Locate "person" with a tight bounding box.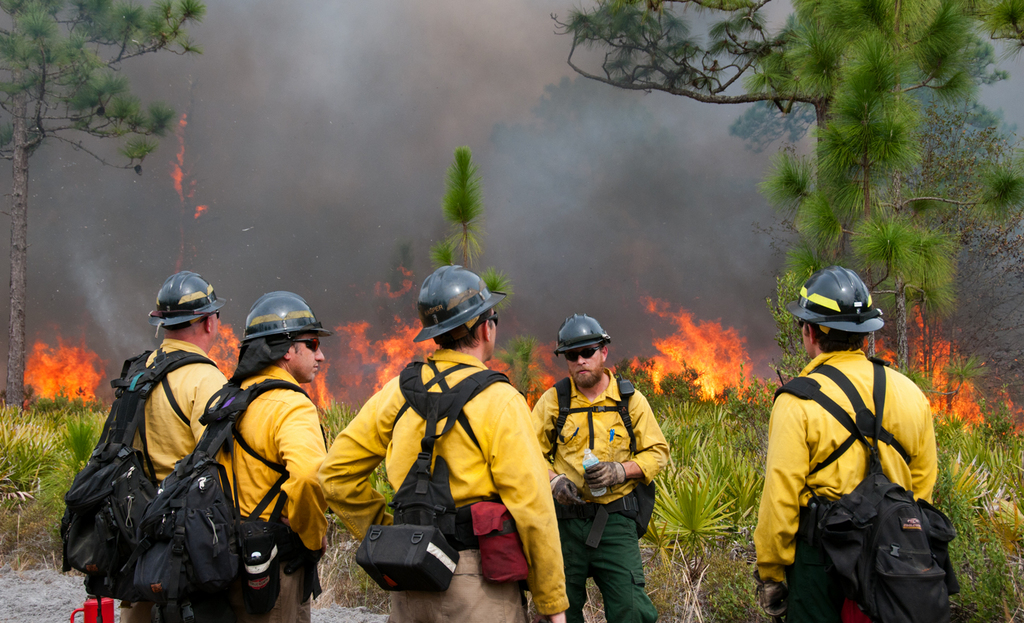
[x1=749, y1=268, x2=935, y2=622].
